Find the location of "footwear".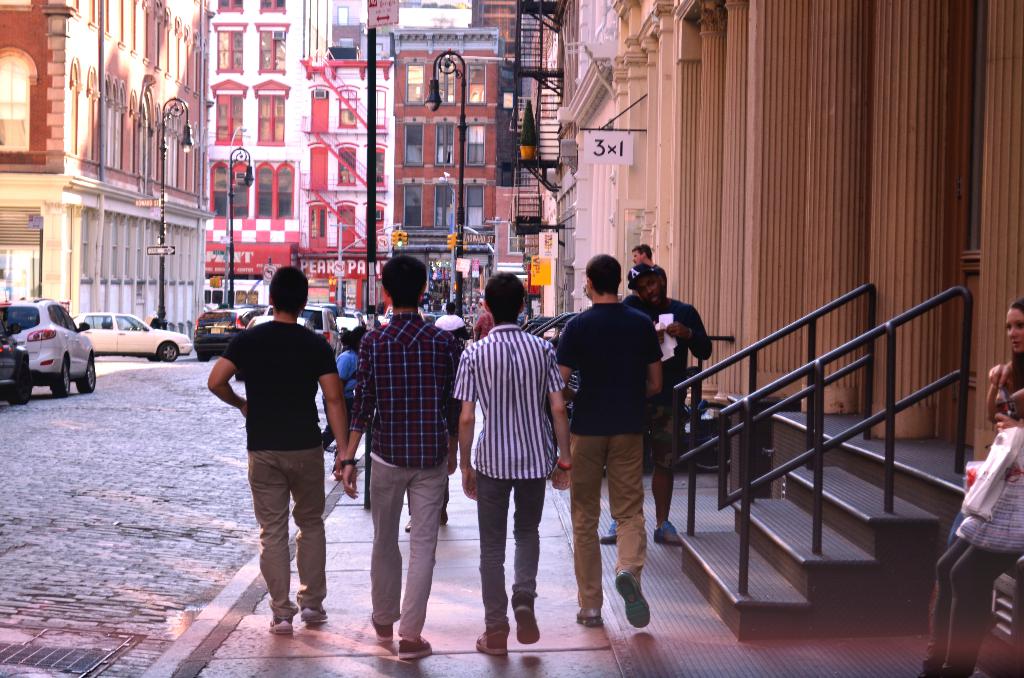
Location: [577,606,604,625].
